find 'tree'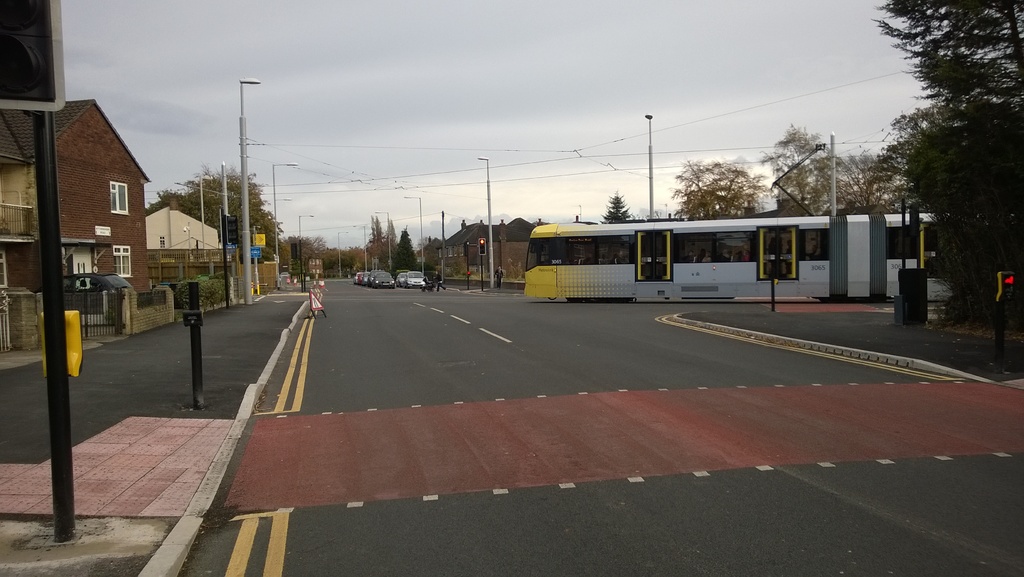
region(346, 246, 372, 277)
